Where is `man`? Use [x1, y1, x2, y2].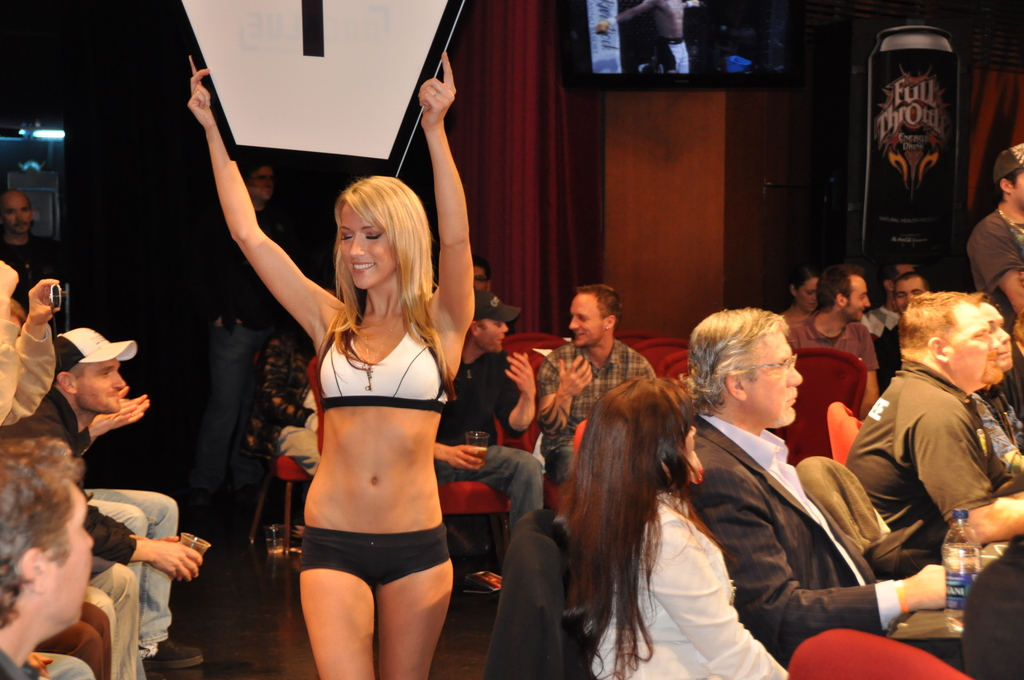
[874, 269, 931, 396].
